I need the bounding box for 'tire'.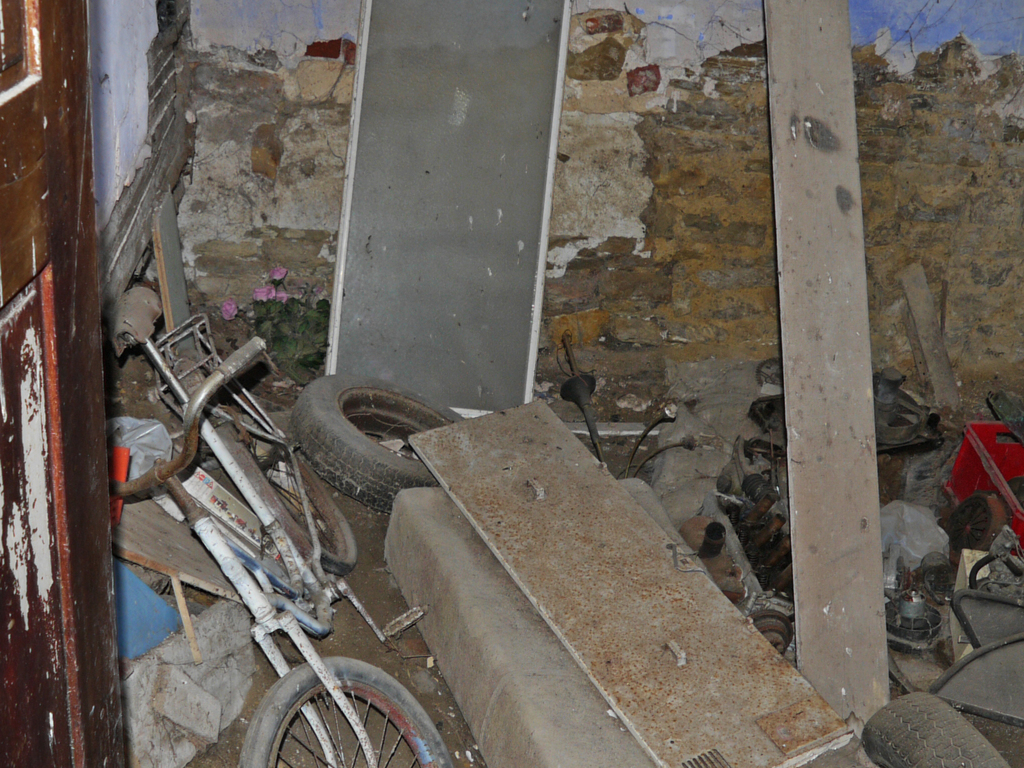
Here it is: x1=237, y1=415, x2=358, y2=574.
